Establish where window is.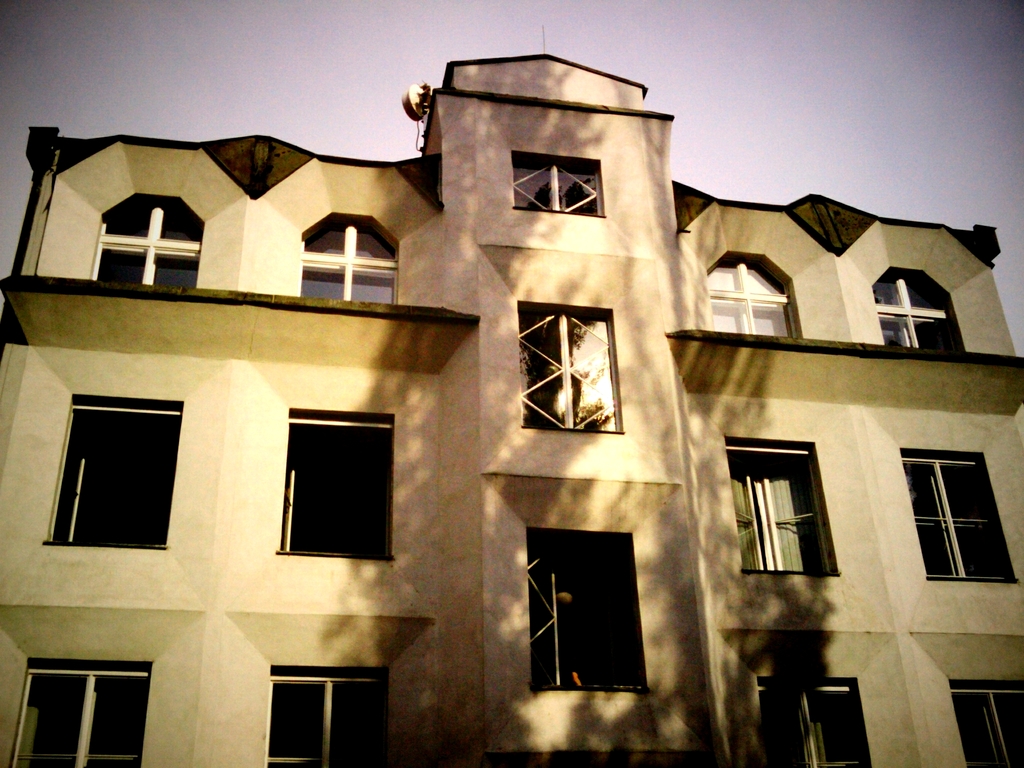
Established at (left=727, top=439, right=841, bottom=577).
